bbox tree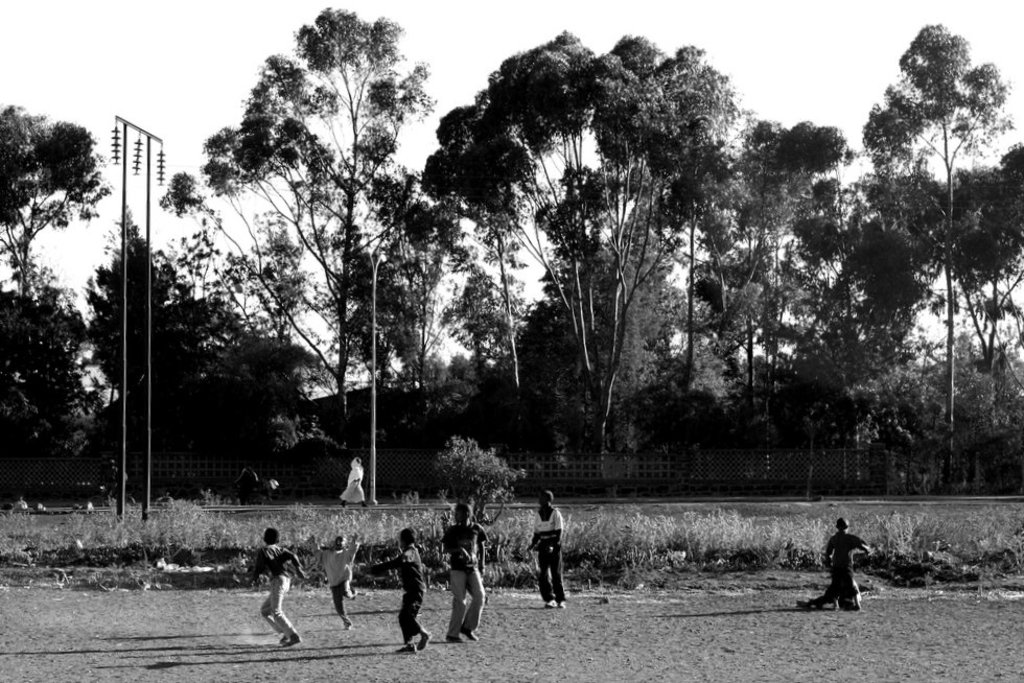
{"x1": 843, "y1": 16, "x2": 1004, "y2": 499}
